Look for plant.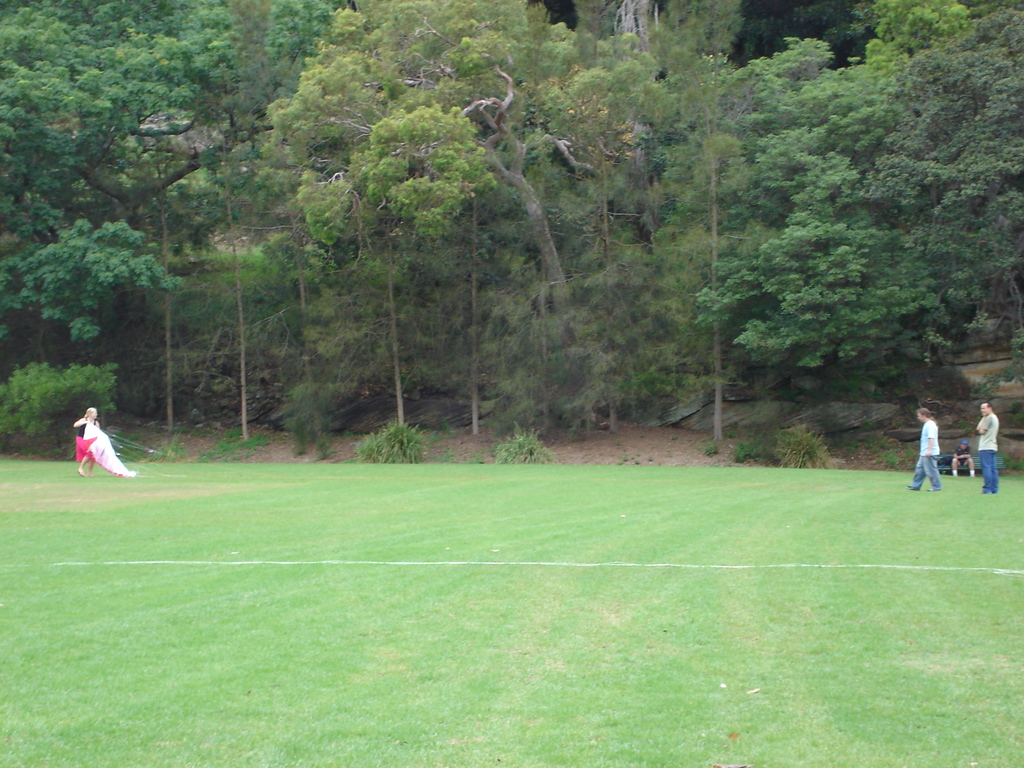
Found: 691:78:1005:474.
